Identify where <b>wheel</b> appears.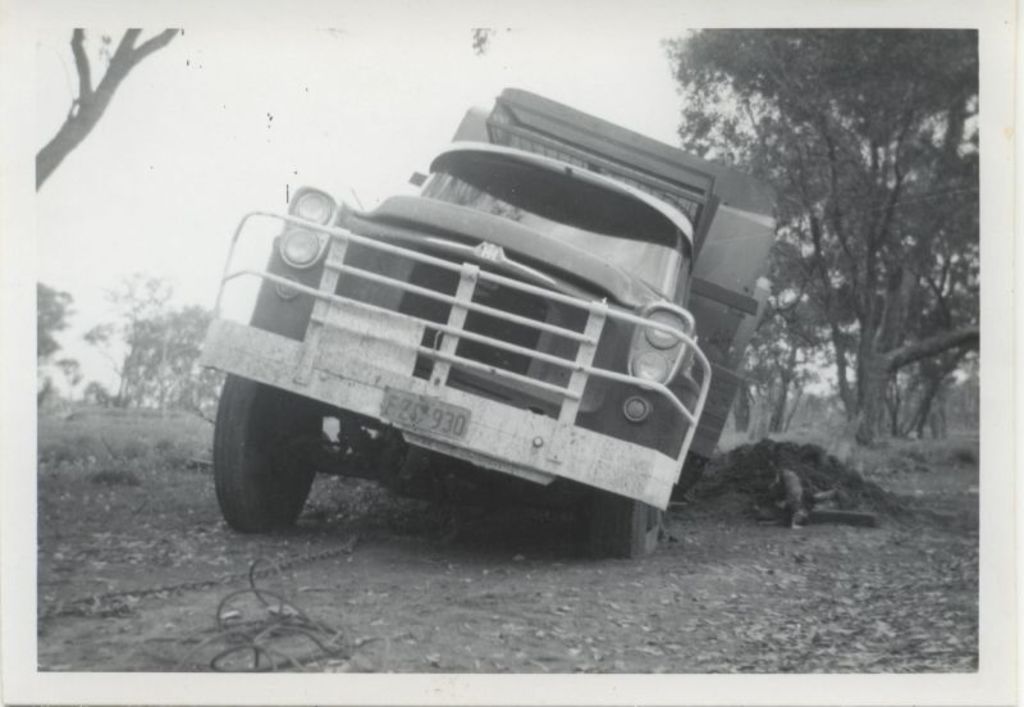
Appears at region(590, 494, 662, 558).
